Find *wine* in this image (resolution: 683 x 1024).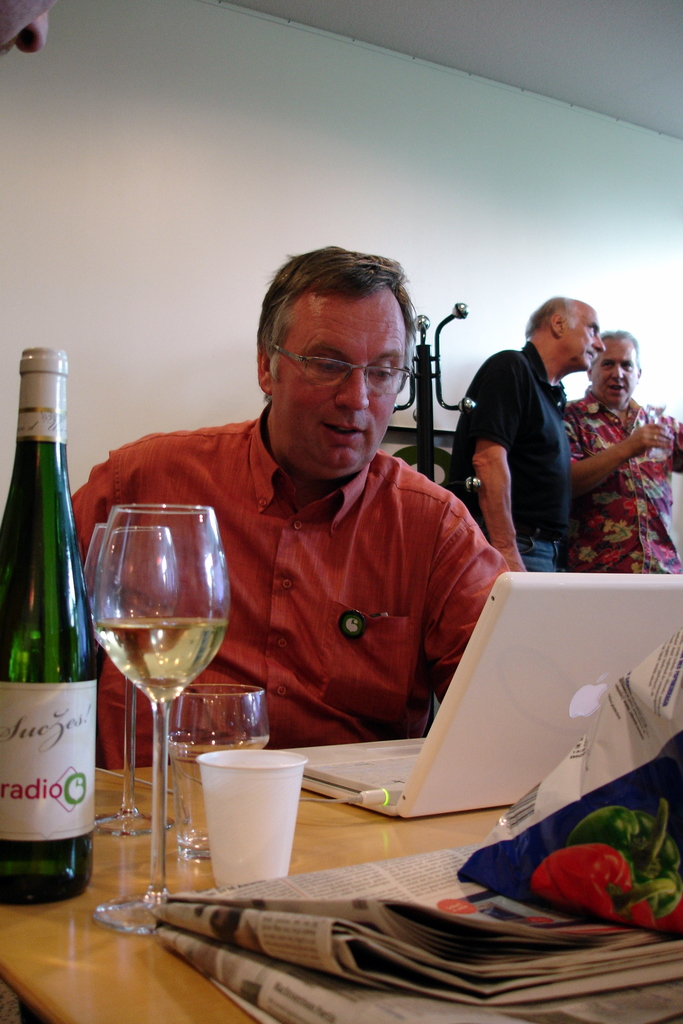
(0, 349, 97, 907).
